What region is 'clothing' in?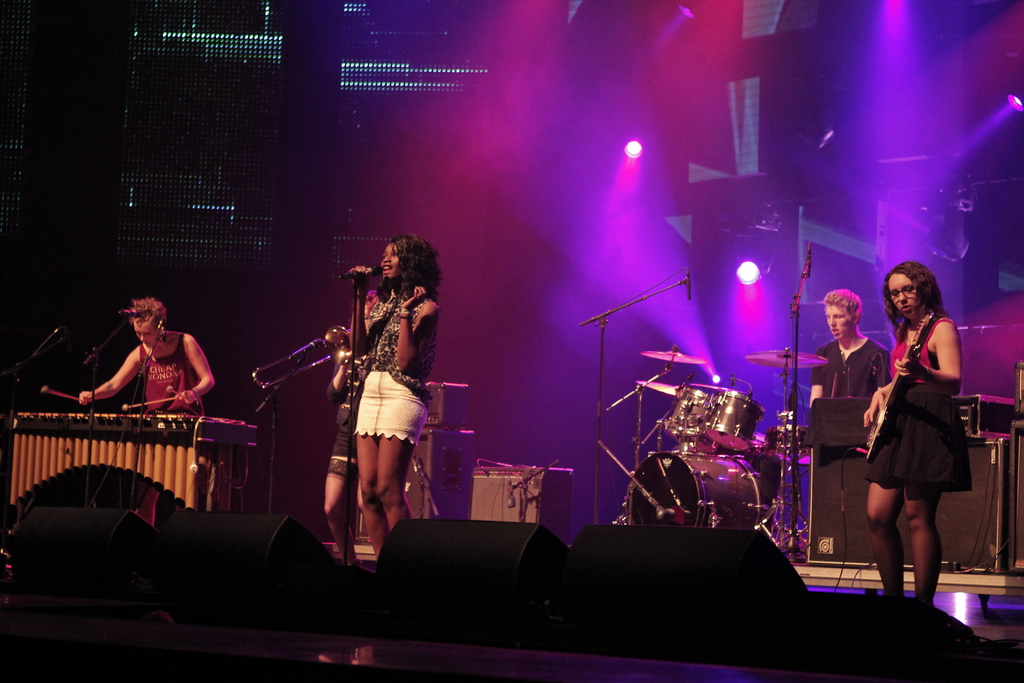
detection(326, 313, 374, 491).
